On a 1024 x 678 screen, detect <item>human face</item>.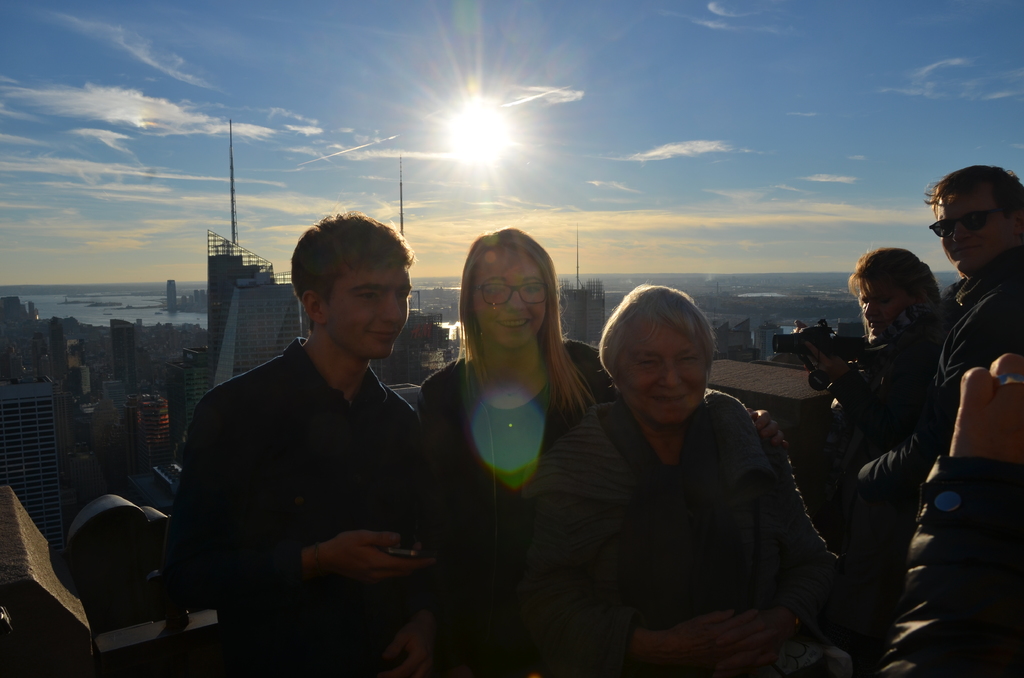
detection(326, 256, 413, 355).
